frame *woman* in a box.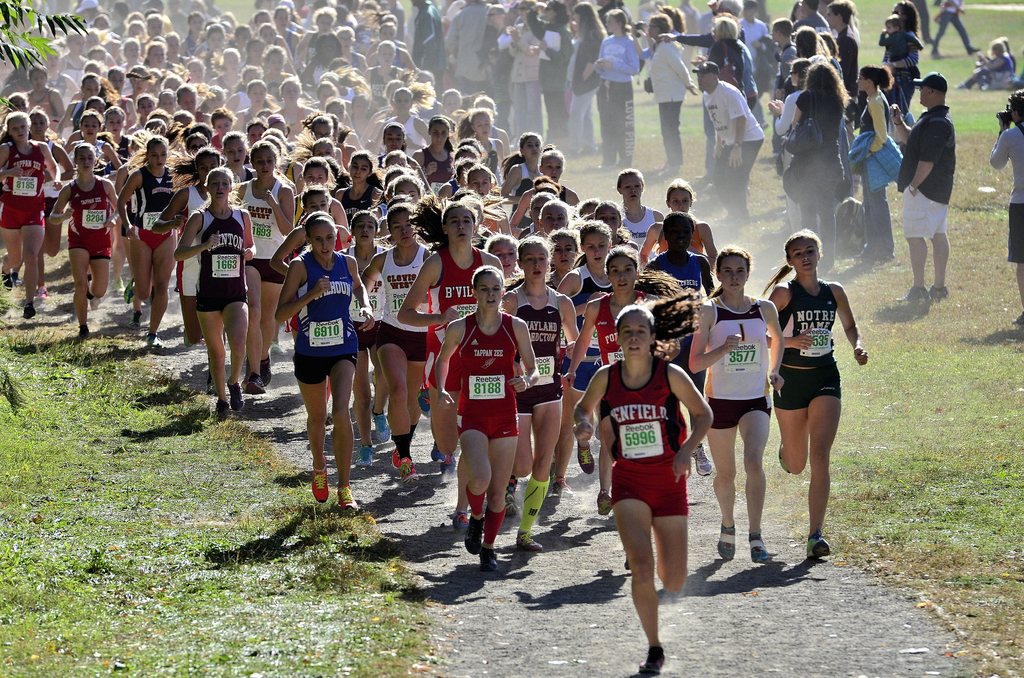
rect(618, 173, 662, 250).
